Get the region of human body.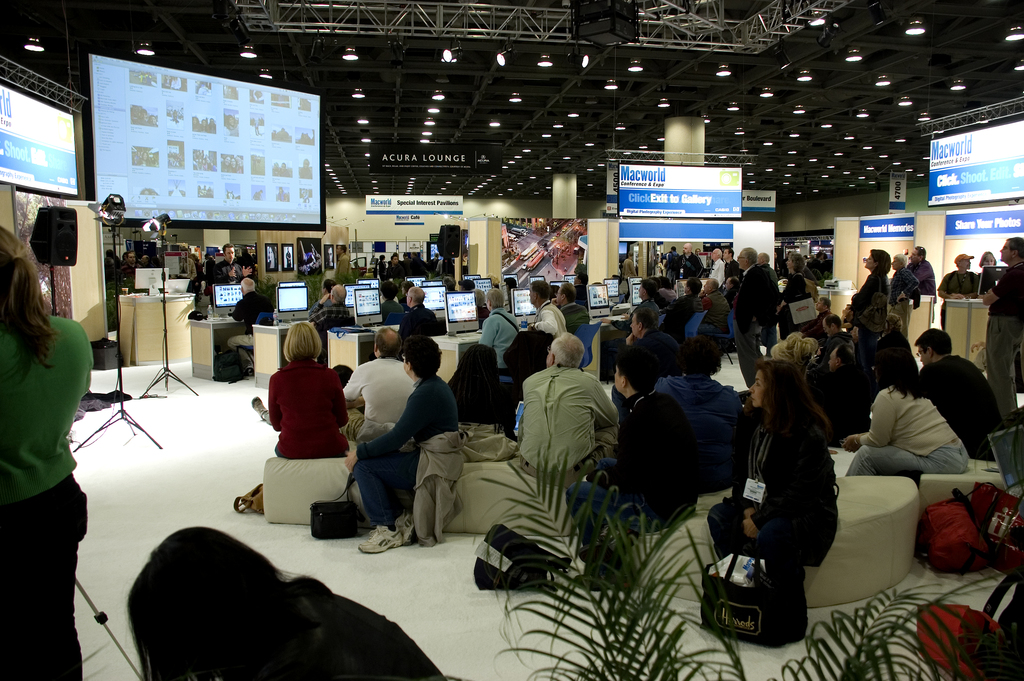
select_region(913, 327, 1006, 459).
